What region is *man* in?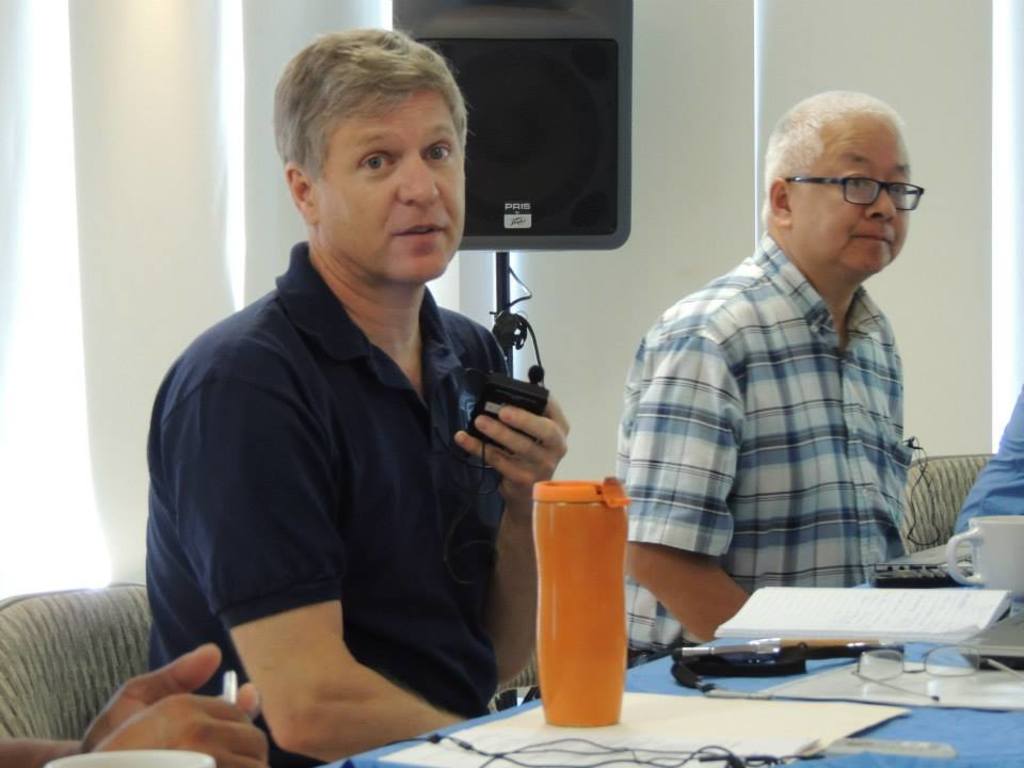
<bbox>145, 25, 570, 767</bbox>.
